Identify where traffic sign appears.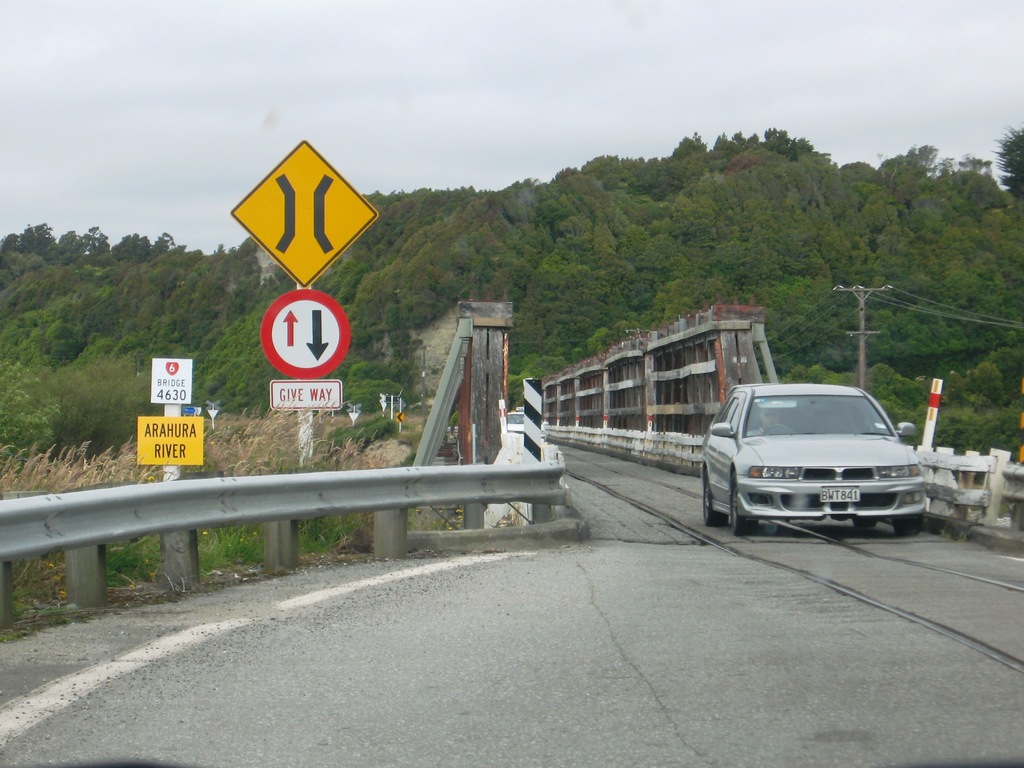
Appears at {"left": 394, "top": 414, "right": 406, "bottom": 425}.
